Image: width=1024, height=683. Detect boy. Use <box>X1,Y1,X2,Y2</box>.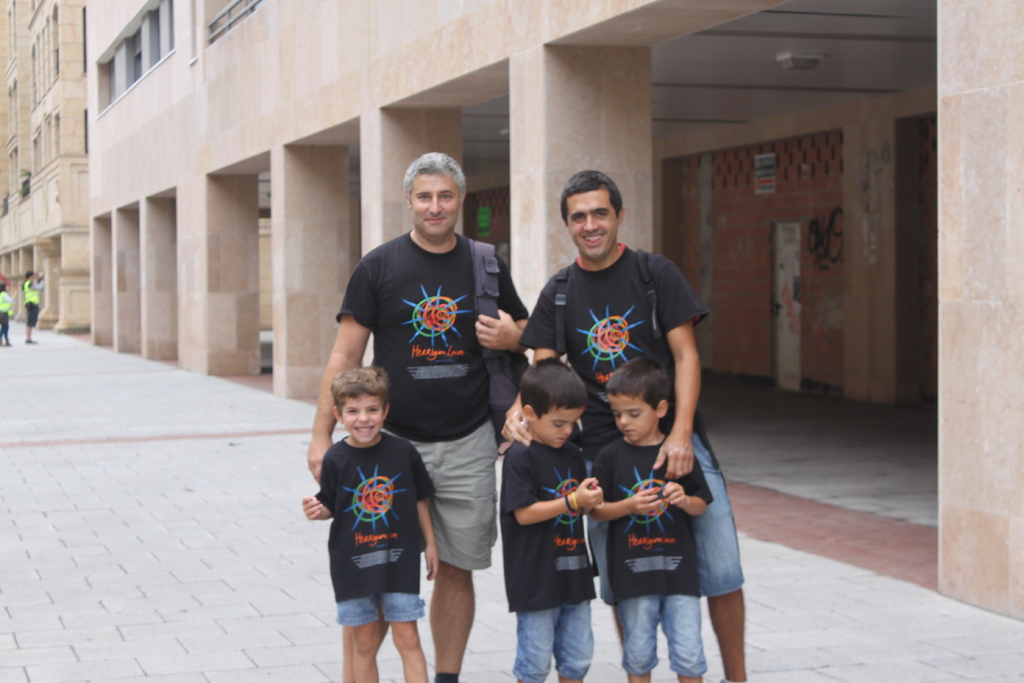
<box>307,369,438,680</box>.
